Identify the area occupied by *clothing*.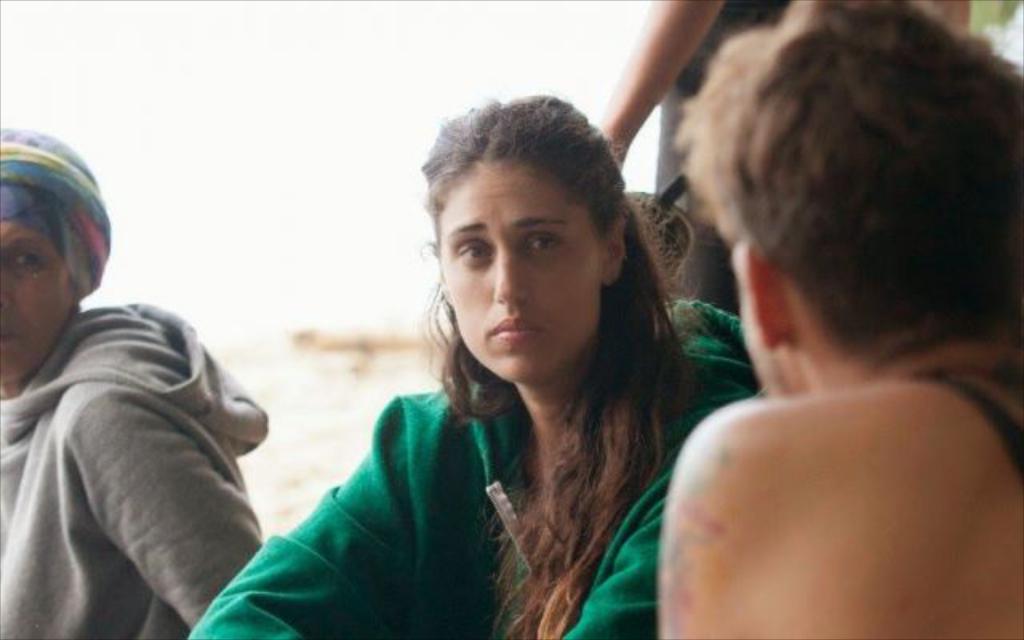
Area: box(237, 272, 718, 632).
